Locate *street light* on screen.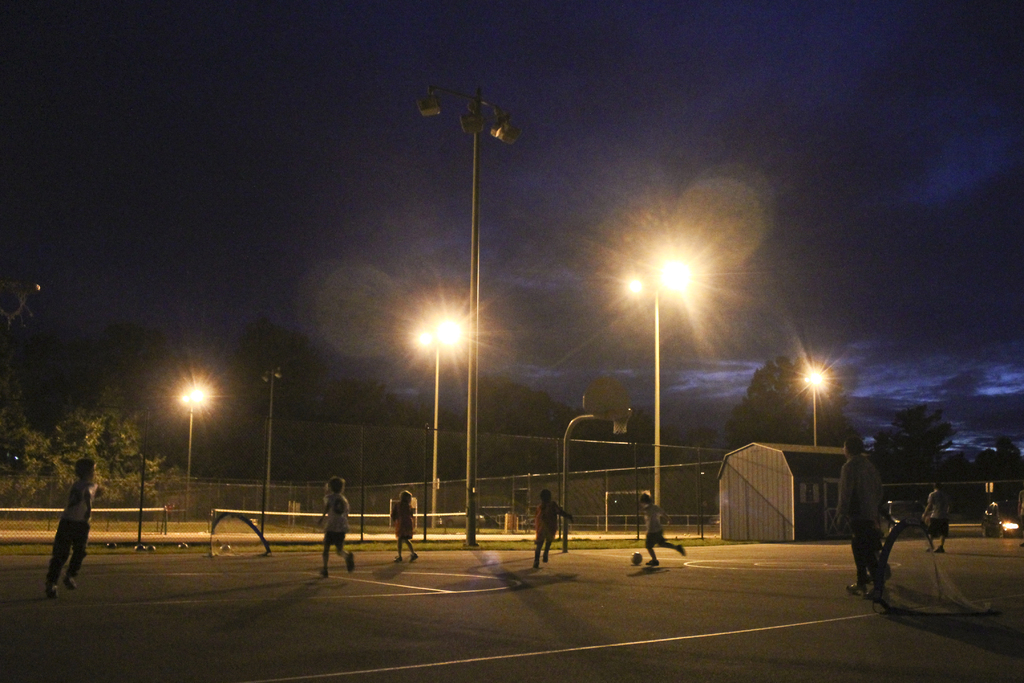
On screen at [left=417, top=88, right=524, bottom=545].
